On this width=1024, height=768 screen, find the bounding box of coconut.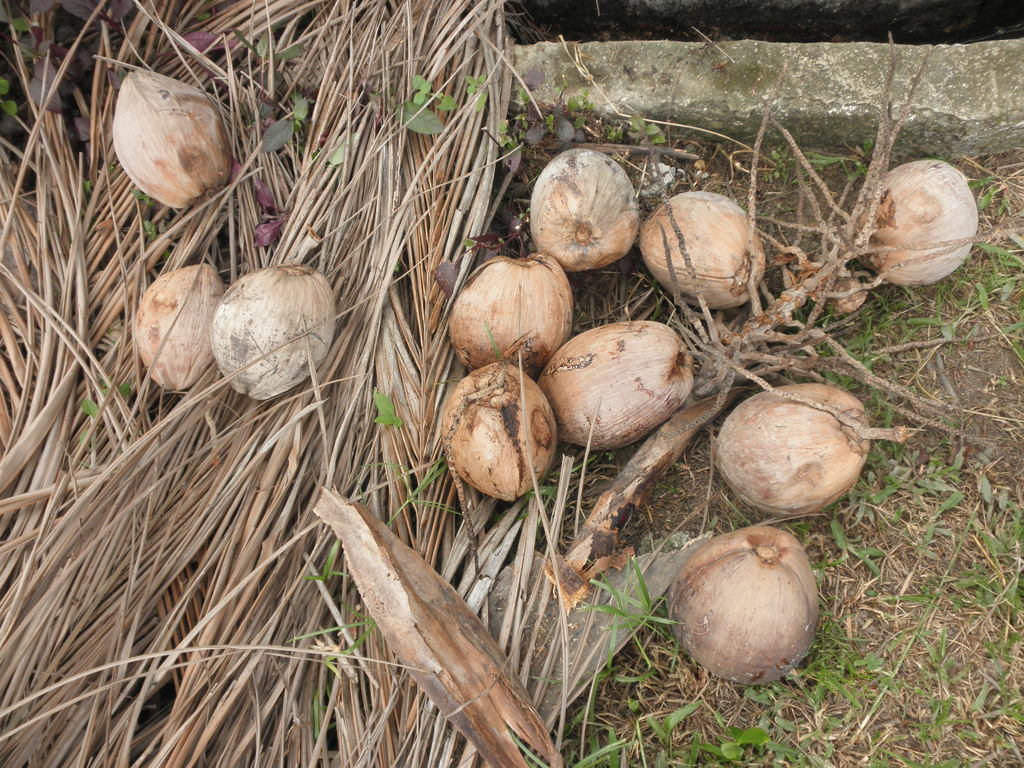
Bounding box: 669:522:815:683.
